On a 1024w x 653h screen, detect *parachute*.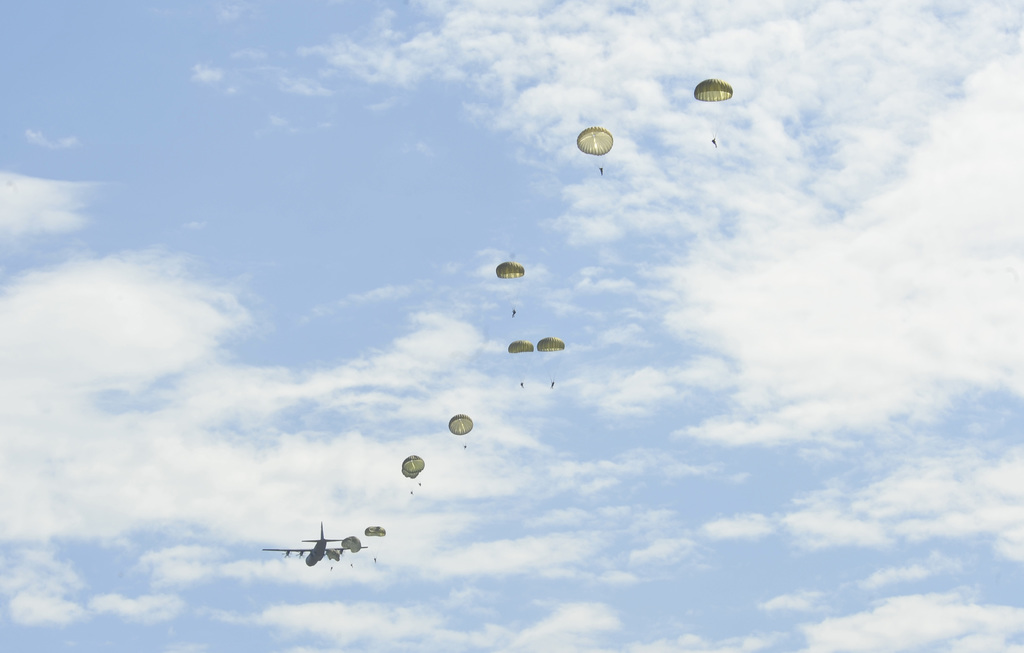
bbox=(579, 125, 614, 168).
